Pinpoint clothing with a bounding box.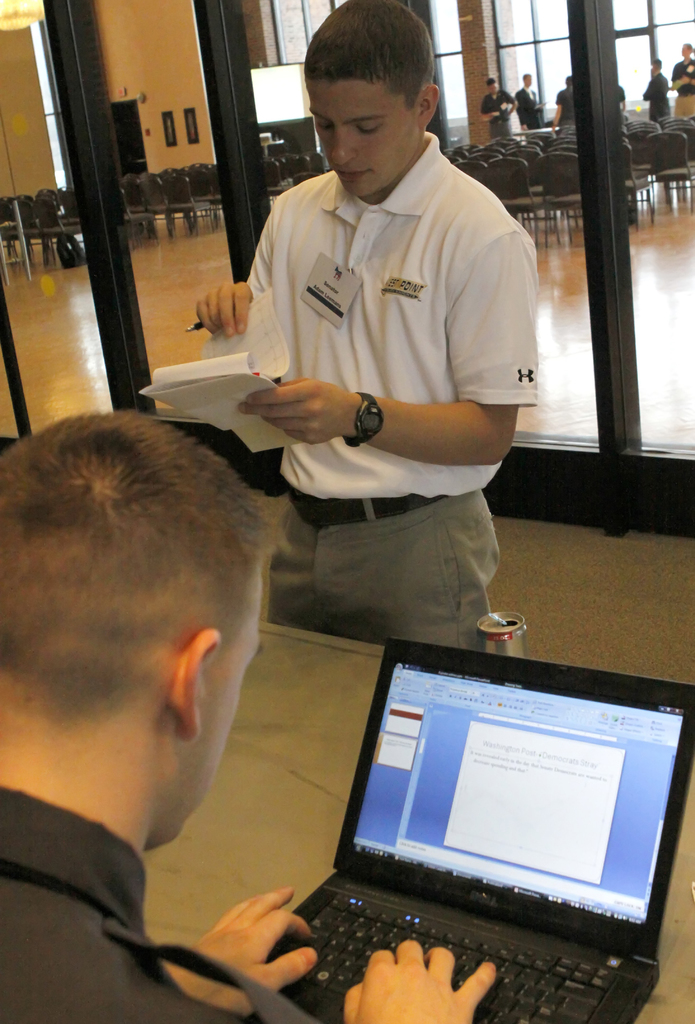
box(670, 55, 694, 118).
